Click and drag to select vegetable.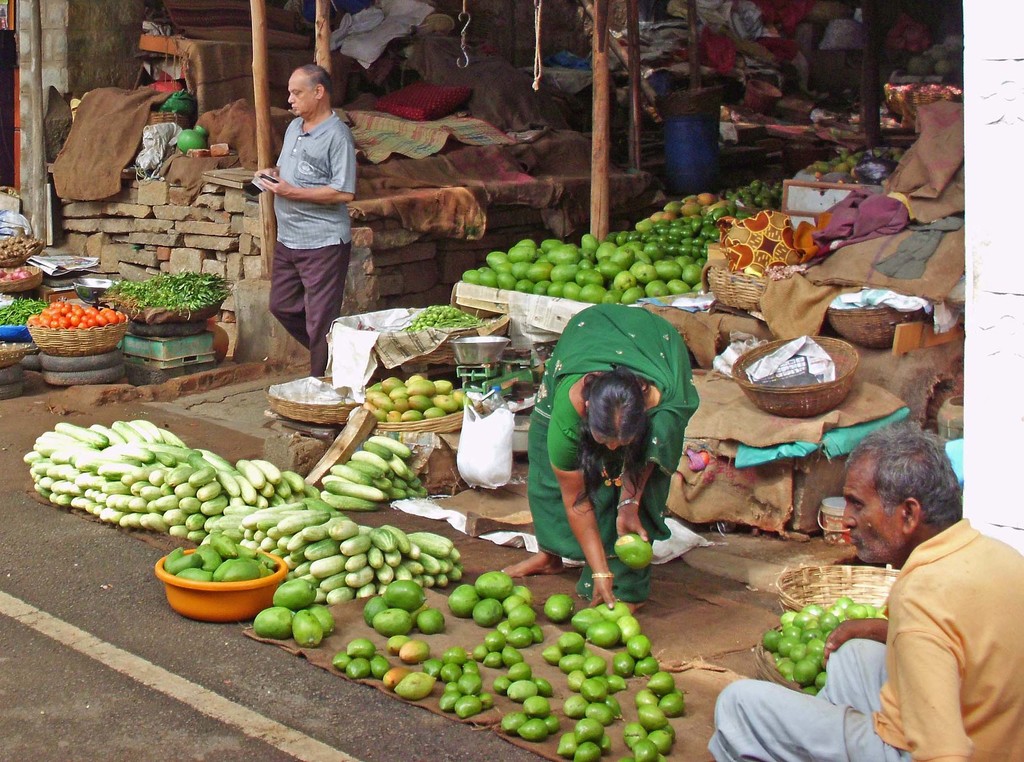
Selection: 0:297:50:326.
